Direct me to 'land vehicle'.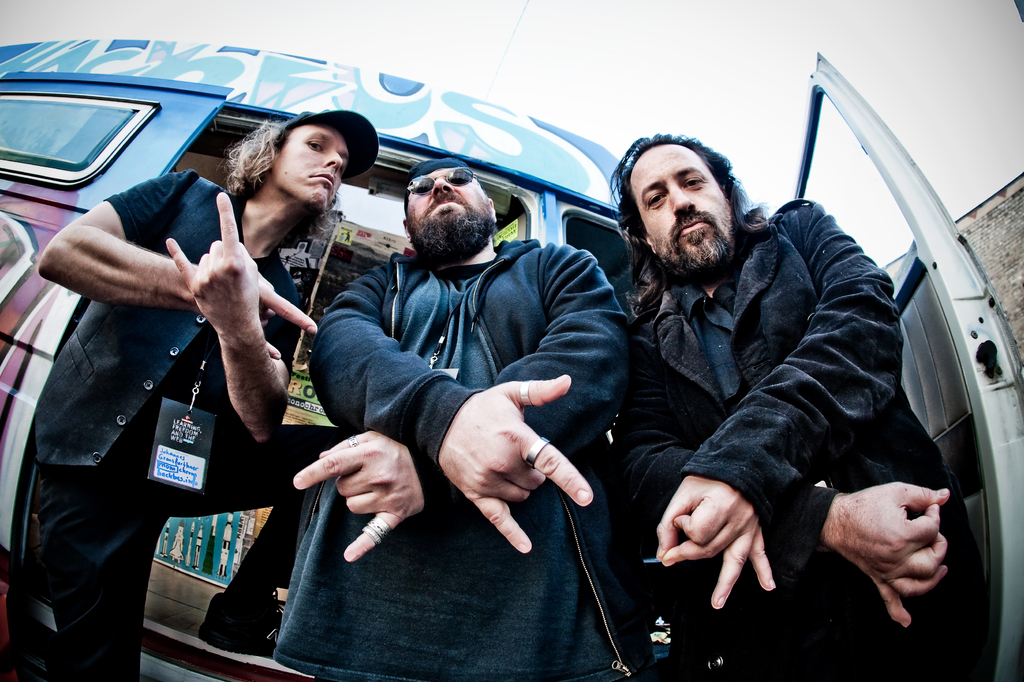
Direction: <region>0, 71, 976, 649</region>.
